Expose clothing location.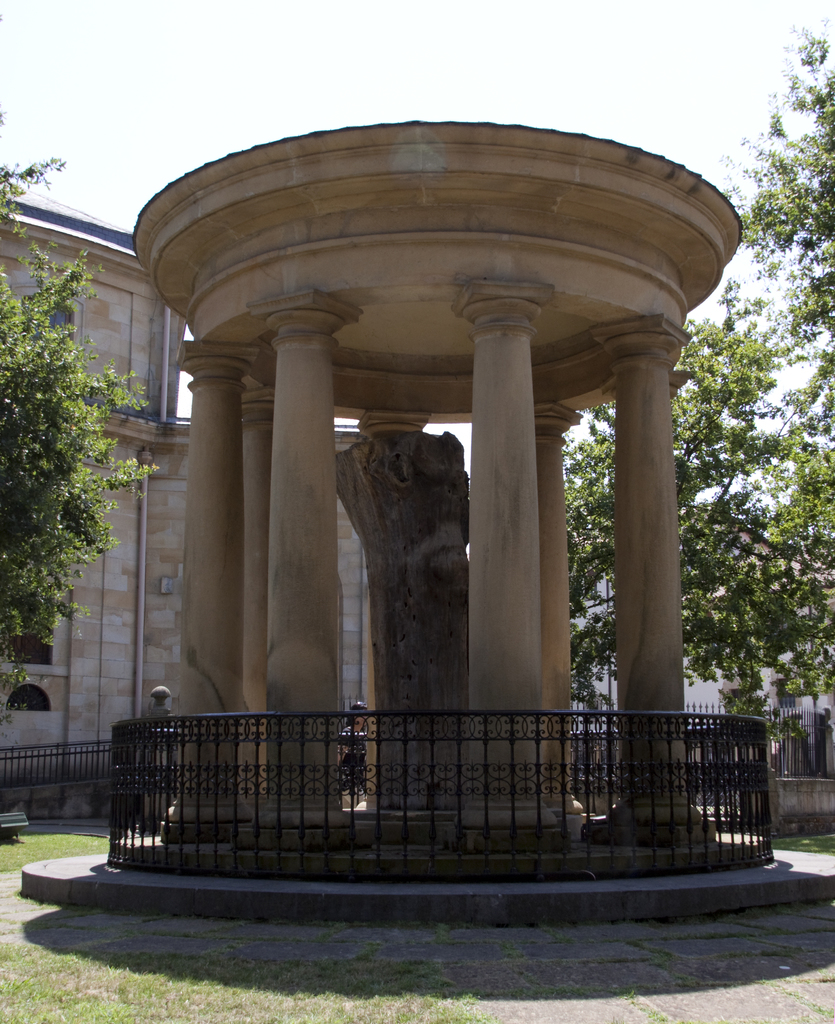
Exposed at (339,723,363,805).
